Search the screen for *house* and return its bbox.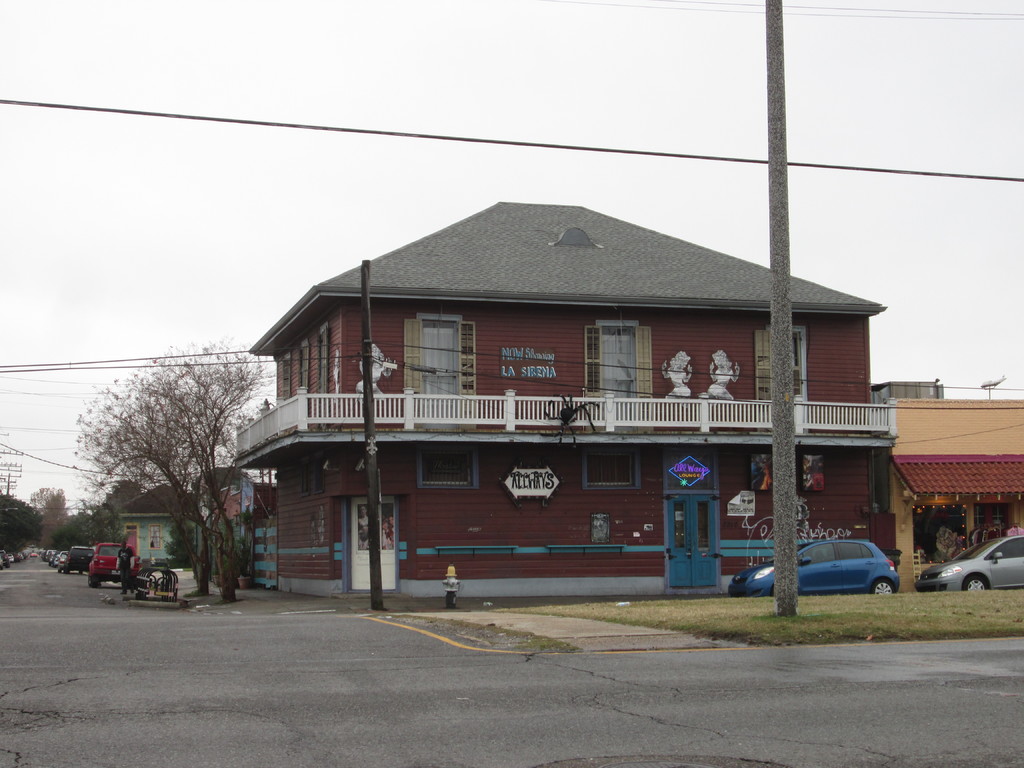
Found: {"x1": 877, "y1": 374, "x2": 1020, "y2": 550}.
